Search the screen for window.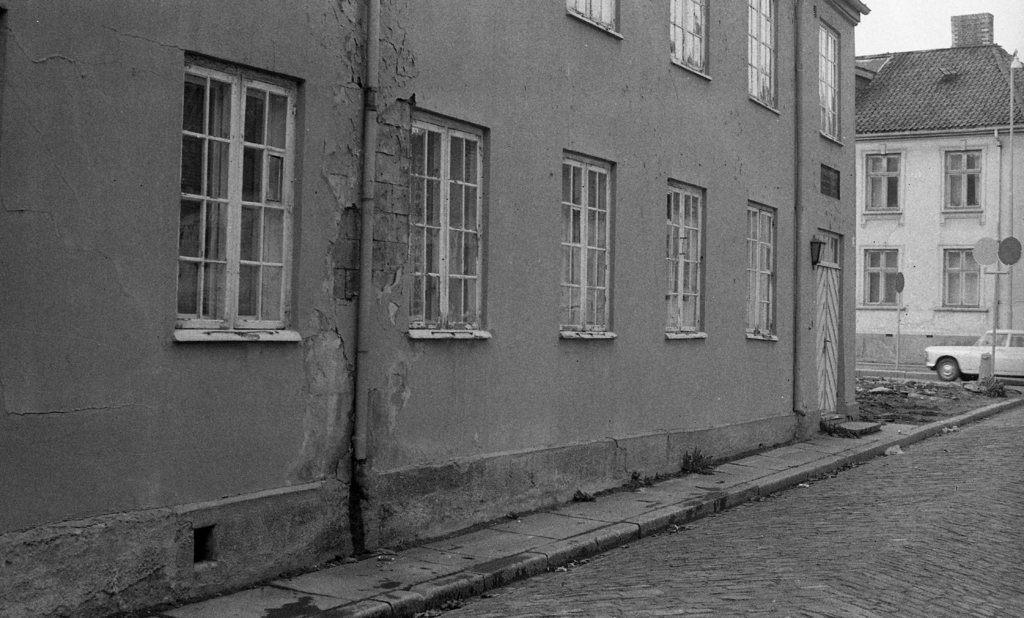
Found at 866:147:904:224.
